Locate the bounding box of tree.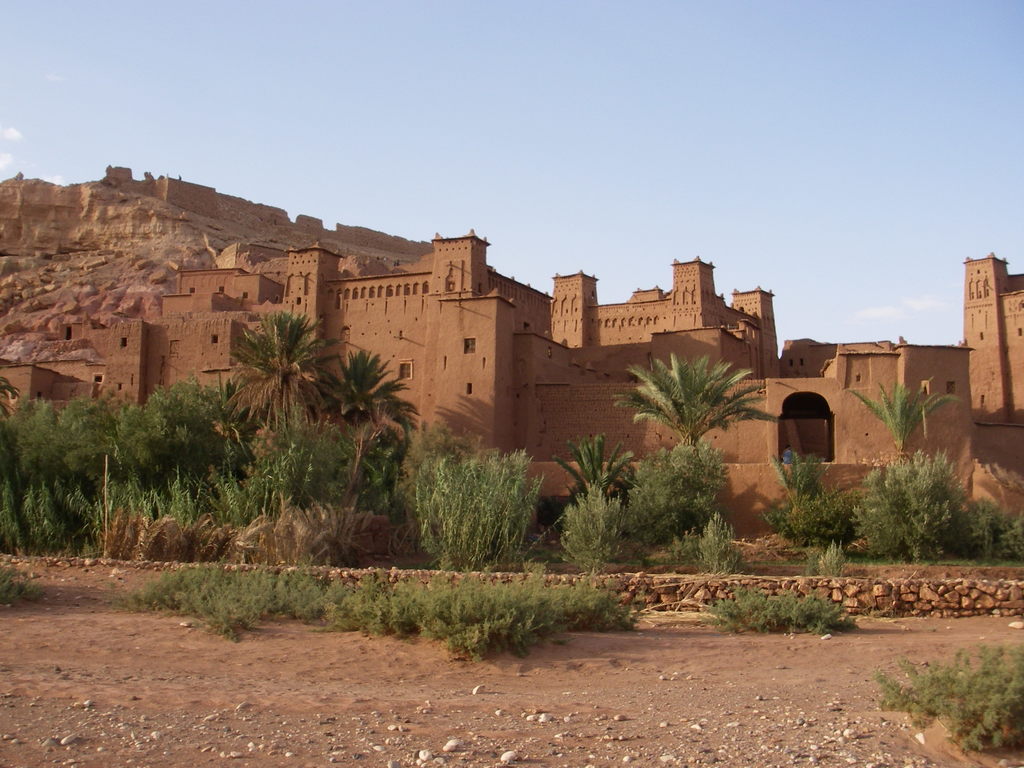
Bounding box: 764/444/856/558.
